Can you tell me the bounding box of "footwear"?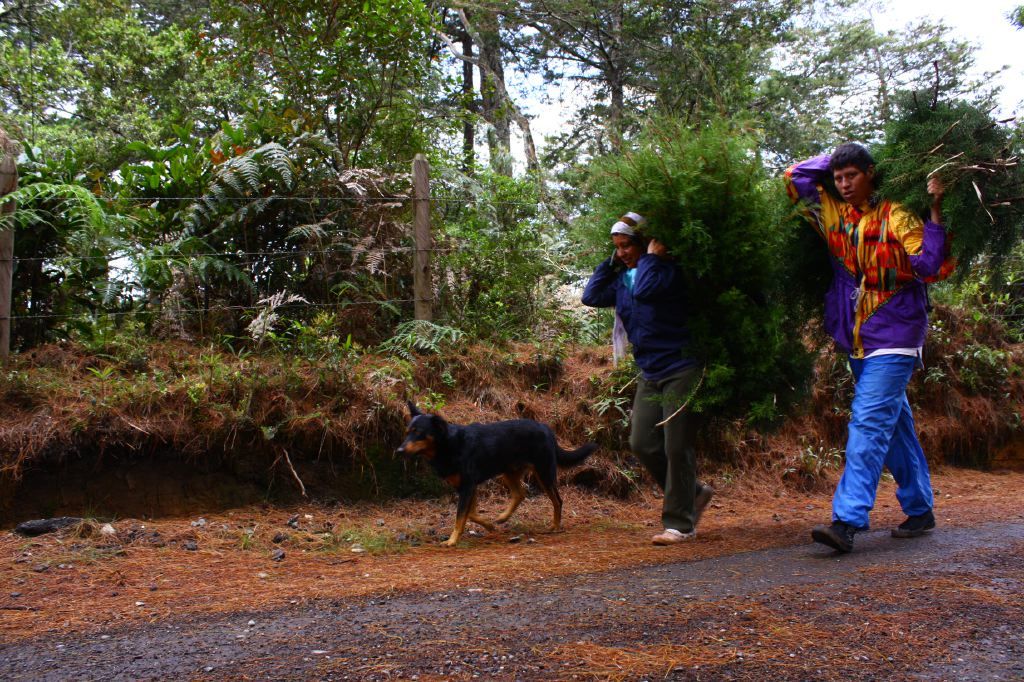
{"left": 694, "top": 480, "right": 713, "bottom": 519}.
